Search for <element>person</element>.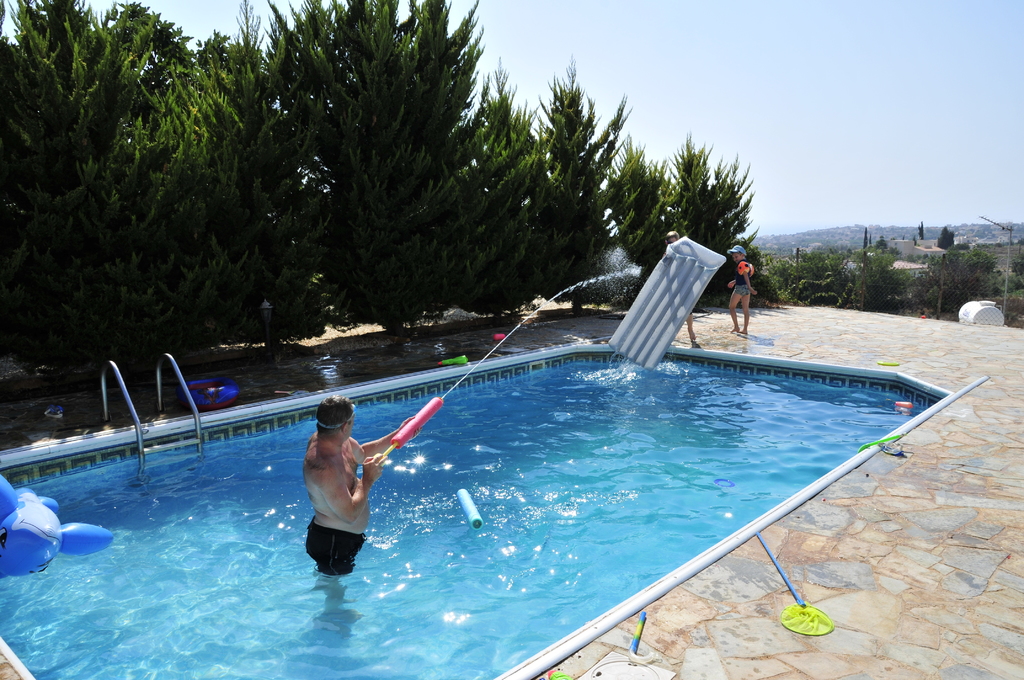
Found at {"x1": 306, "y1": 398, "x2": 420, "y2": 577}.
